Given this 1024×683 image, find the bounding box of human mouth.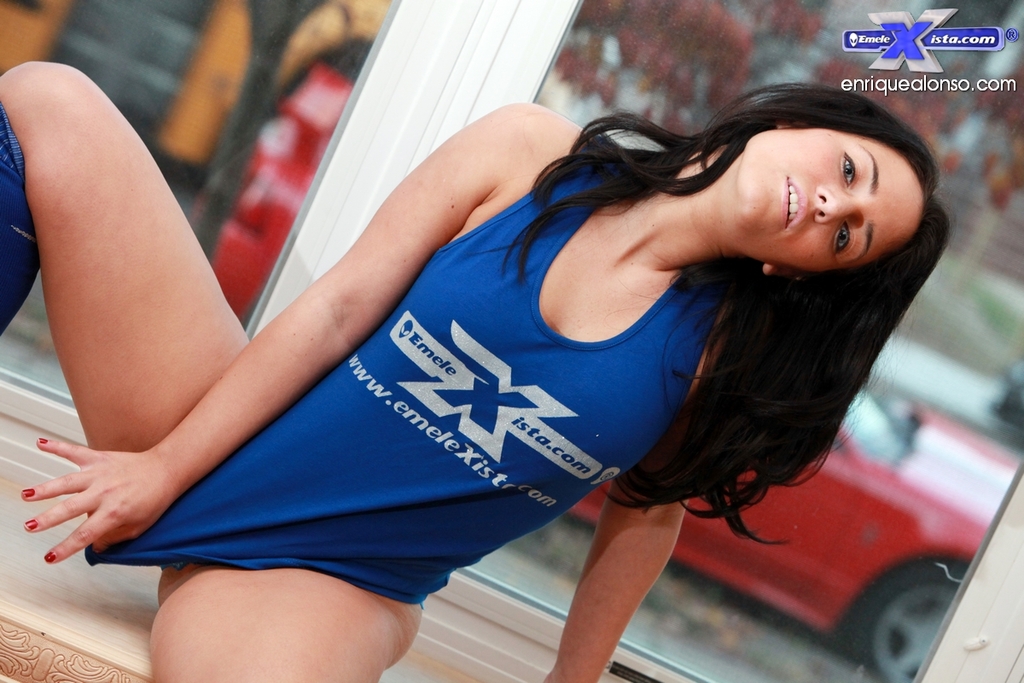
784 176 807 235.
